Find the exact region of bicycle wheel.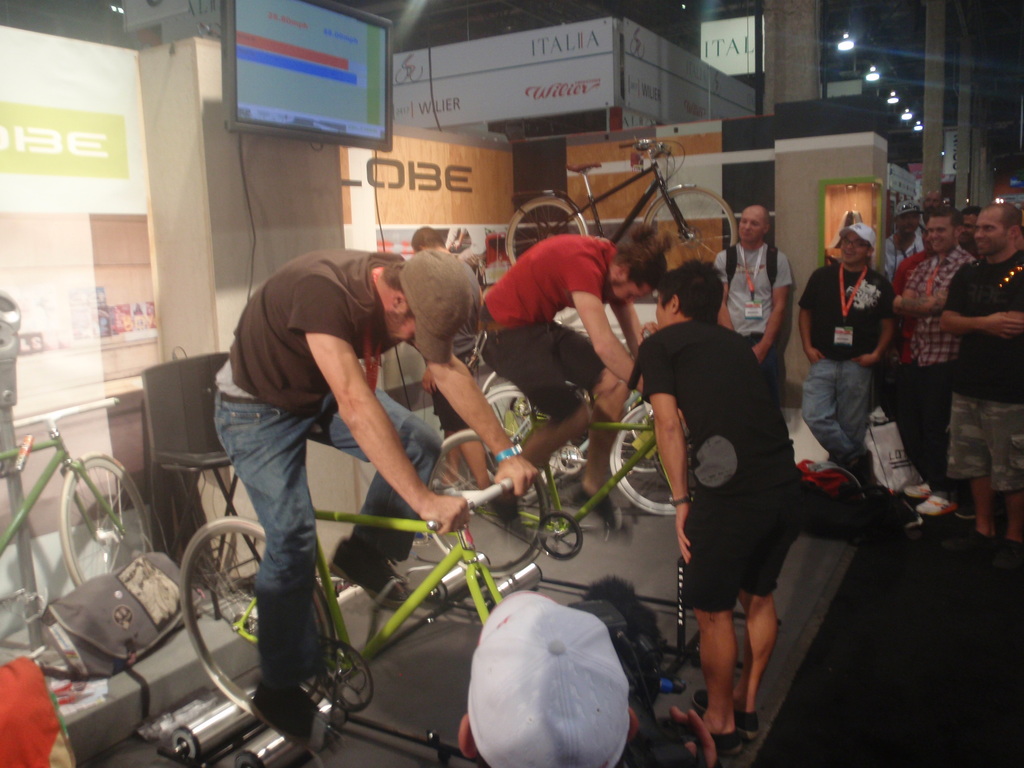
Exact region: 503:191:584:270.
